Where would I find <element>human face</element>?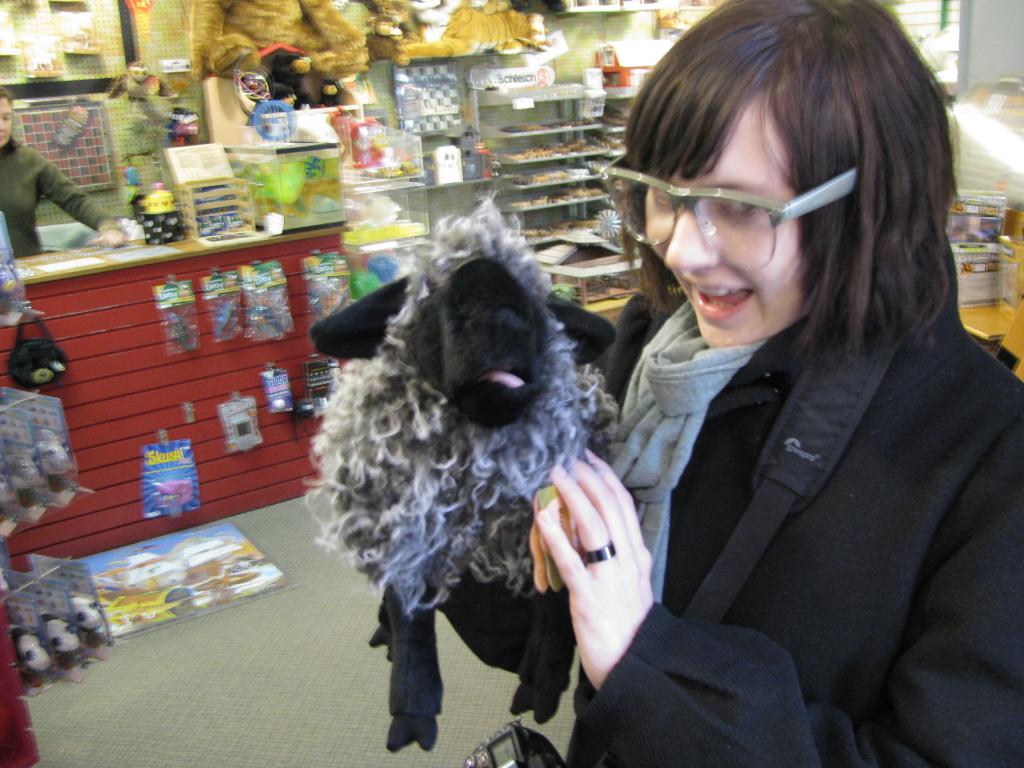
At x1=648 y1=88 x2=814 y2=348.
